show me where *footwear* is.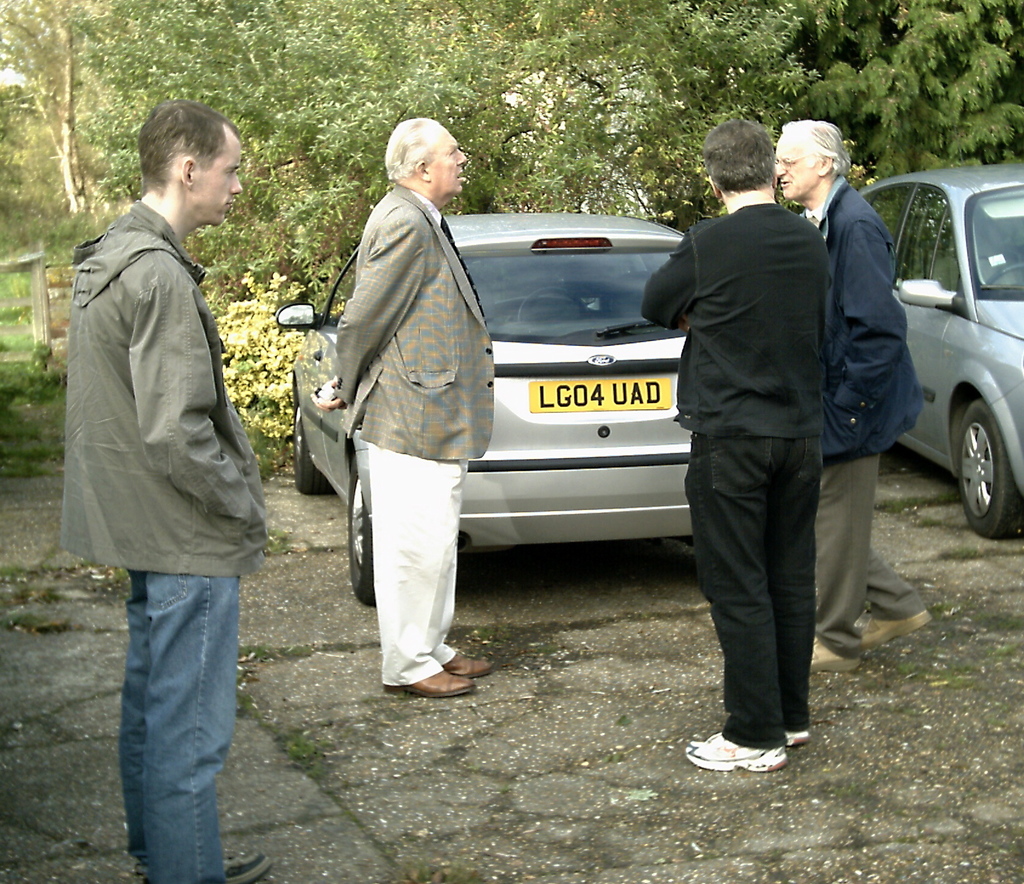
*footwear* is at 387 663 474 702.
